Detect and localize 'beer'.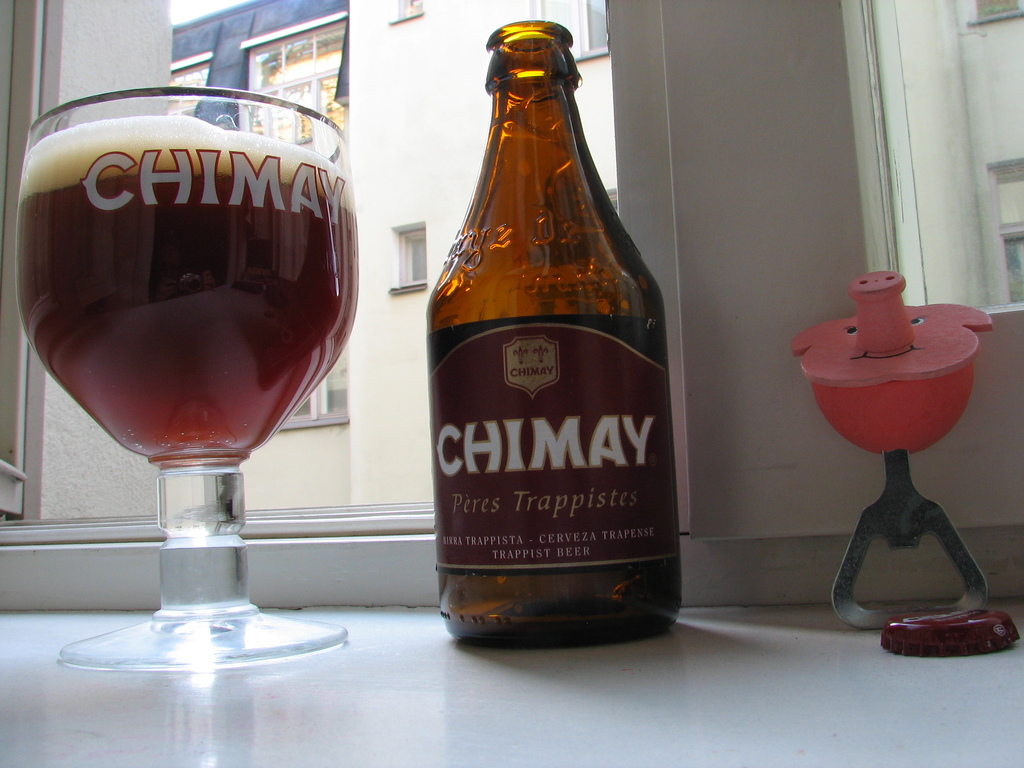
Localized at crop(435, 16, 666, 648).
